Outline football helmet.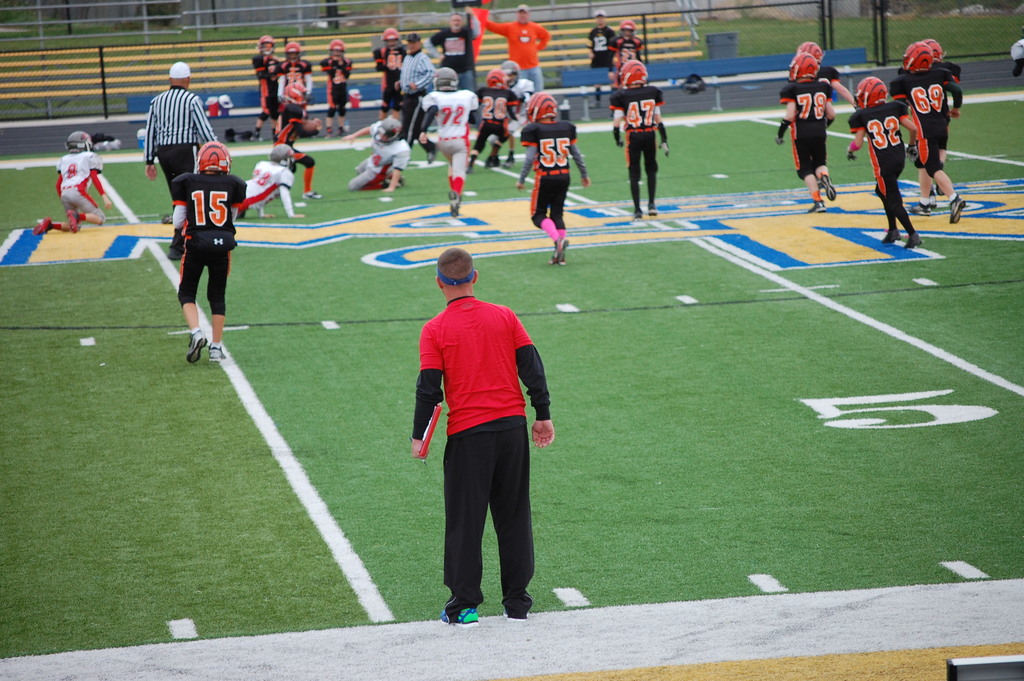
Outline: 614 59 649 86.
